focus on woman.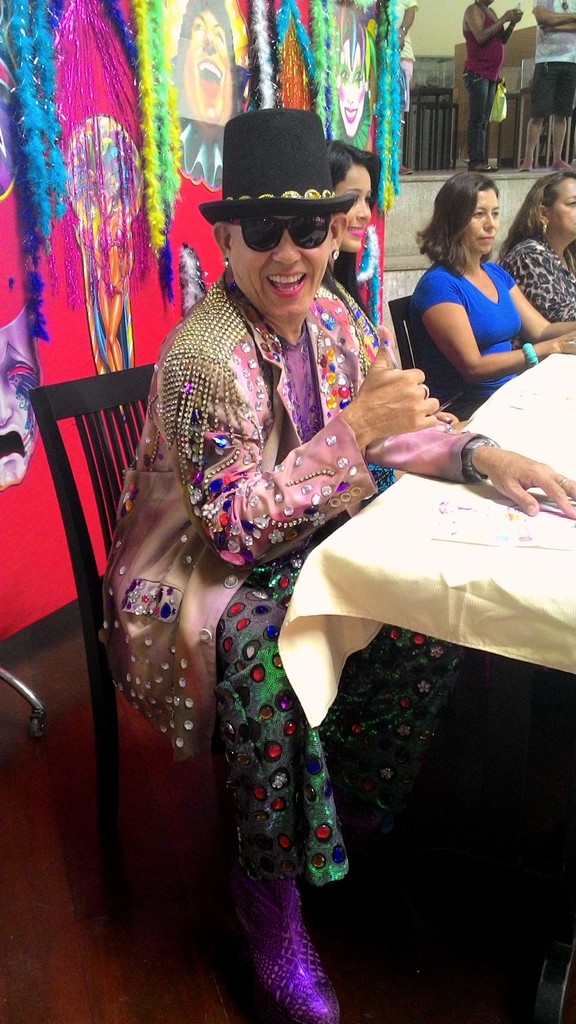
Focused at detection(95, 108, 575, 1022).
